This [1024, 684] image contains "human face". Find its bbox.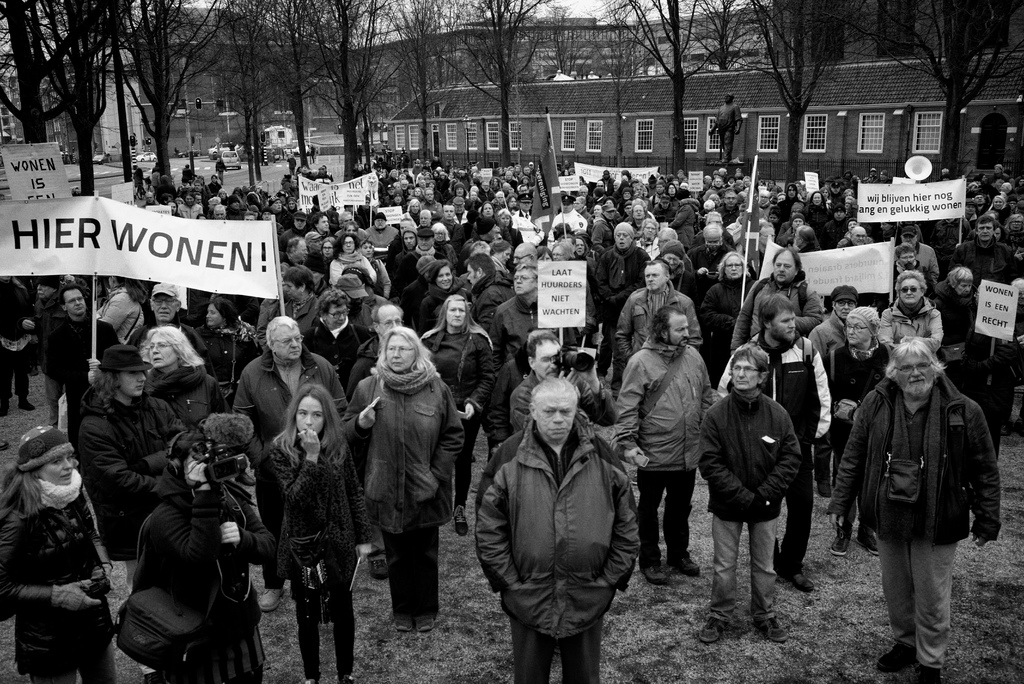
(433, 172, 436, 175).
